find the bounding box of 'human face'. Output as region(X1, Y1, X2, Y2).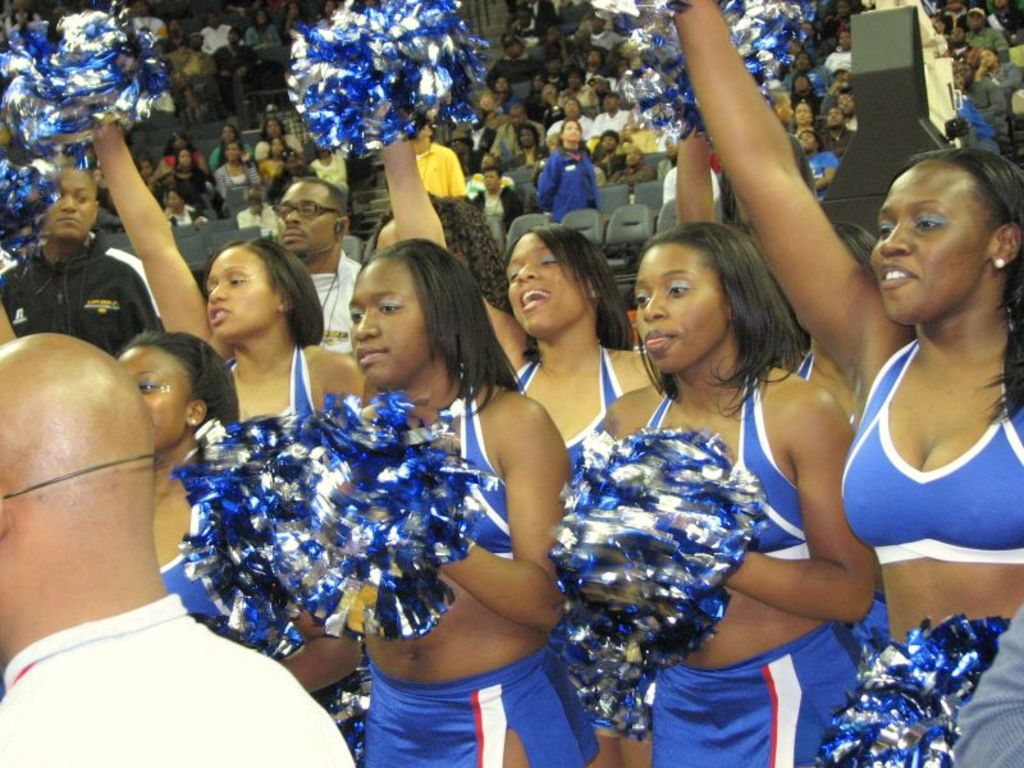
region(47, 169, 95, 242).
